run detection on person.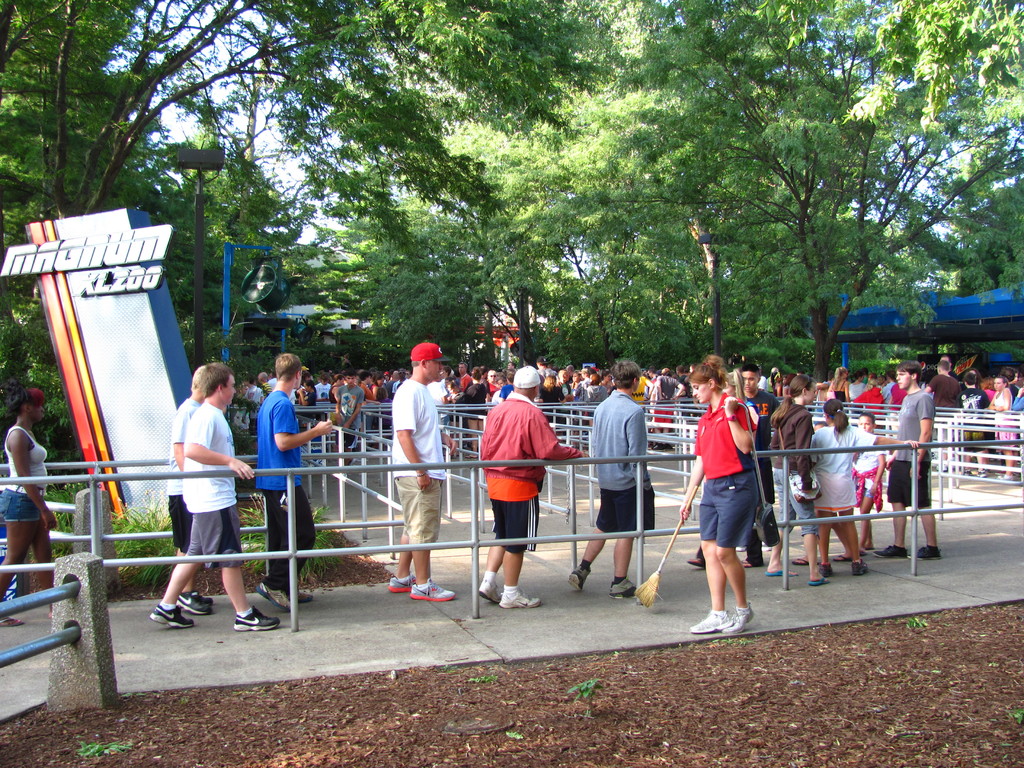
Result: pyautogui.locateOnScreen(251, 356, 337, 614).
